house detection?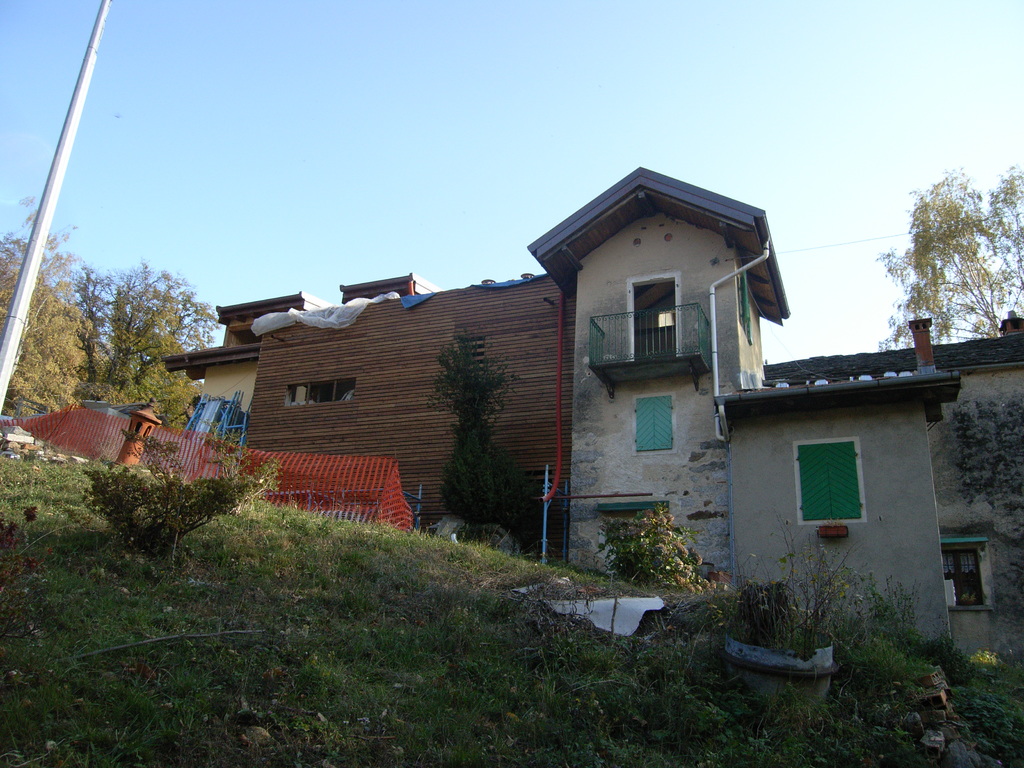
bbox=[0, 393, 420, 534]
